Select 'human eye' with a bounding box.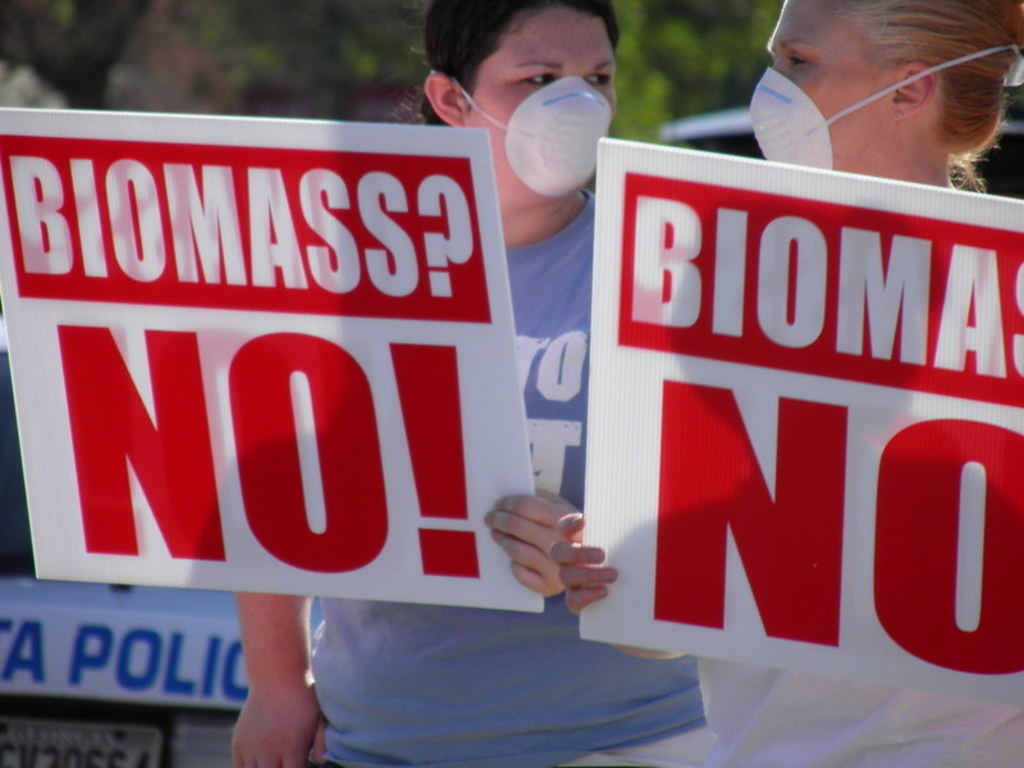
[left=586, top=69, right=613, bottom=91].
